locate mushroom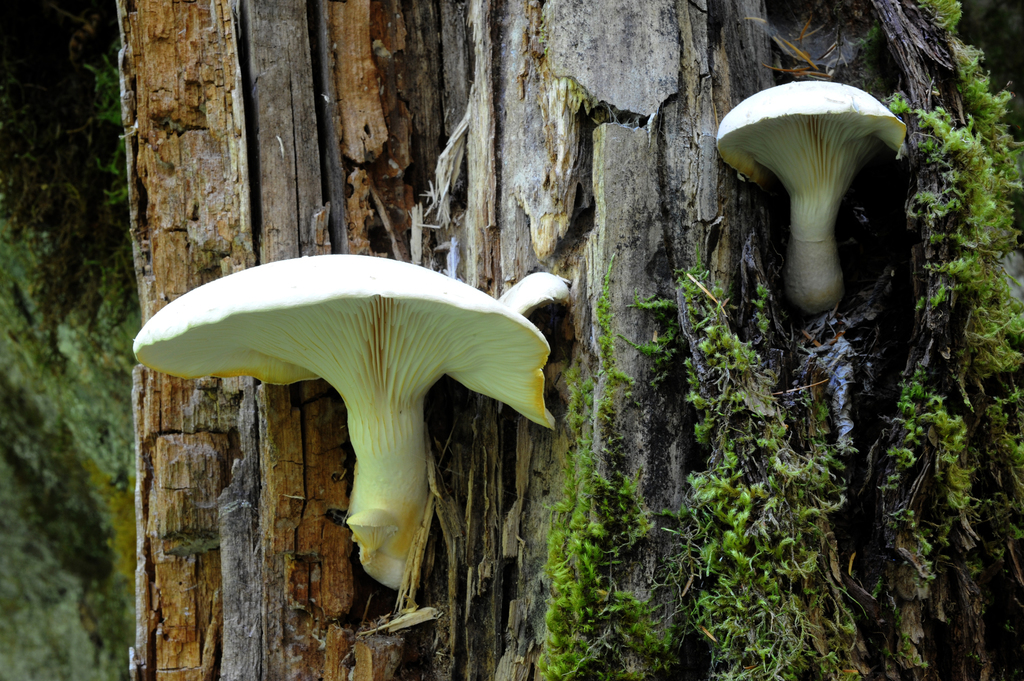
bbox=[716, 80, 910, 317]
